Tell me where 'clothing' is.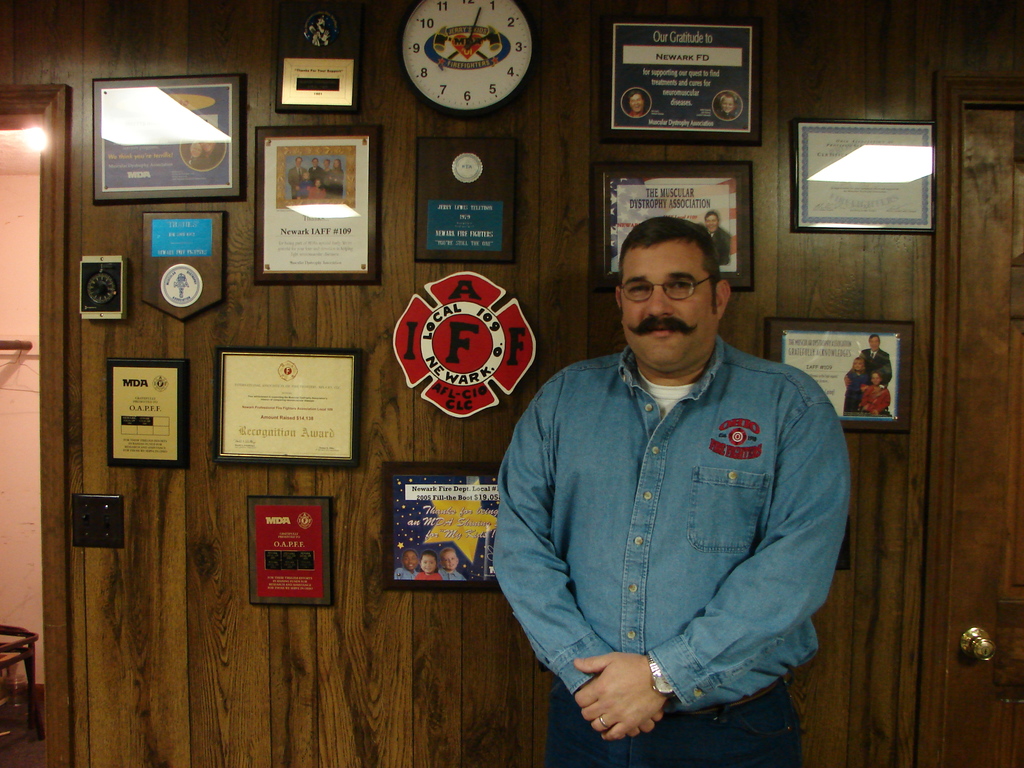
'clothing' is at crop(320, 169, 330, 193).
